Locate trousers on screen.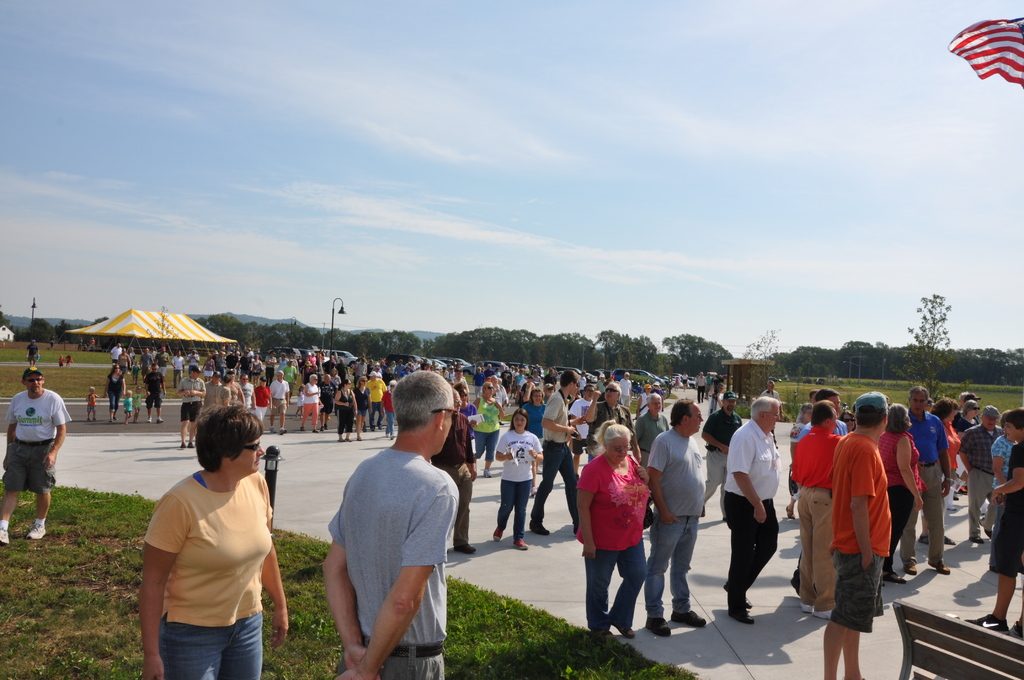
On screen at 705:383:712:396.
